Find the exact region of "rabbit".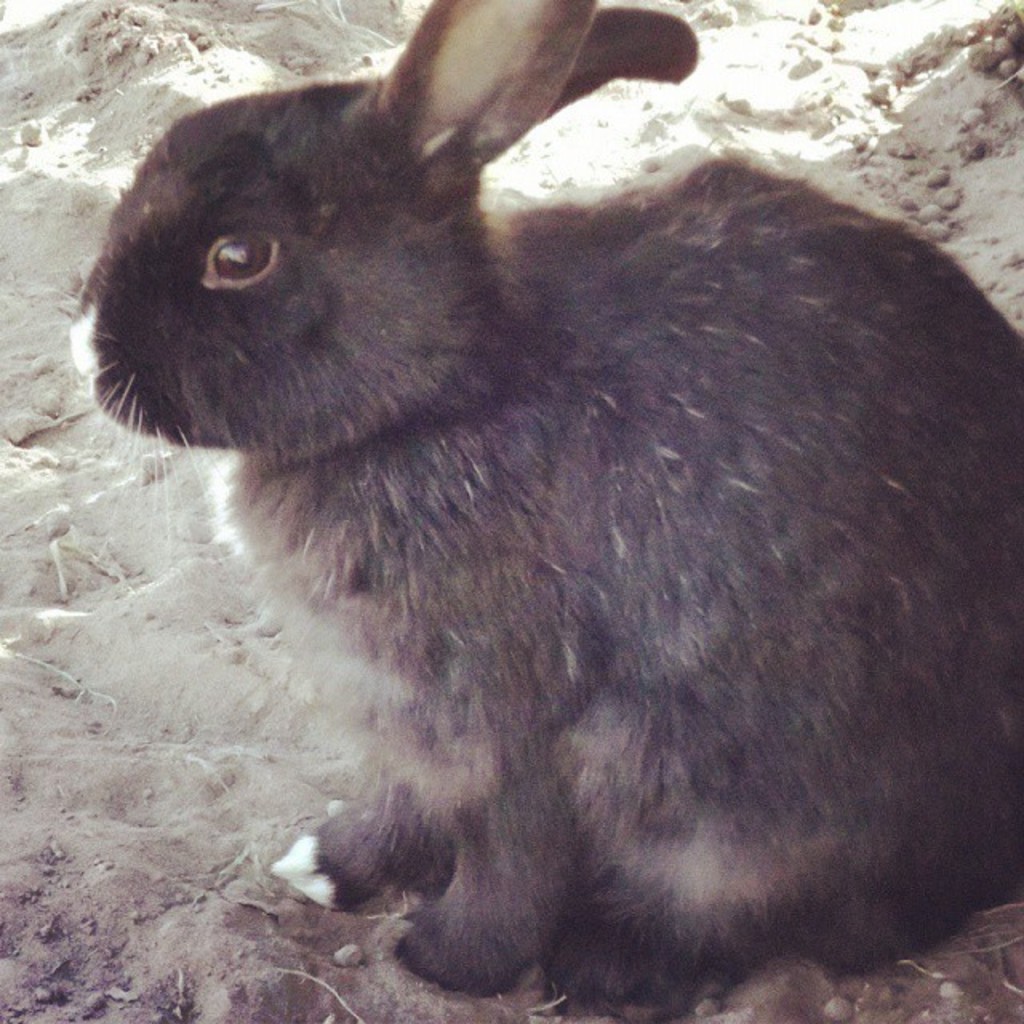
Exact region: <box>62,0,1022,1013</box>.
